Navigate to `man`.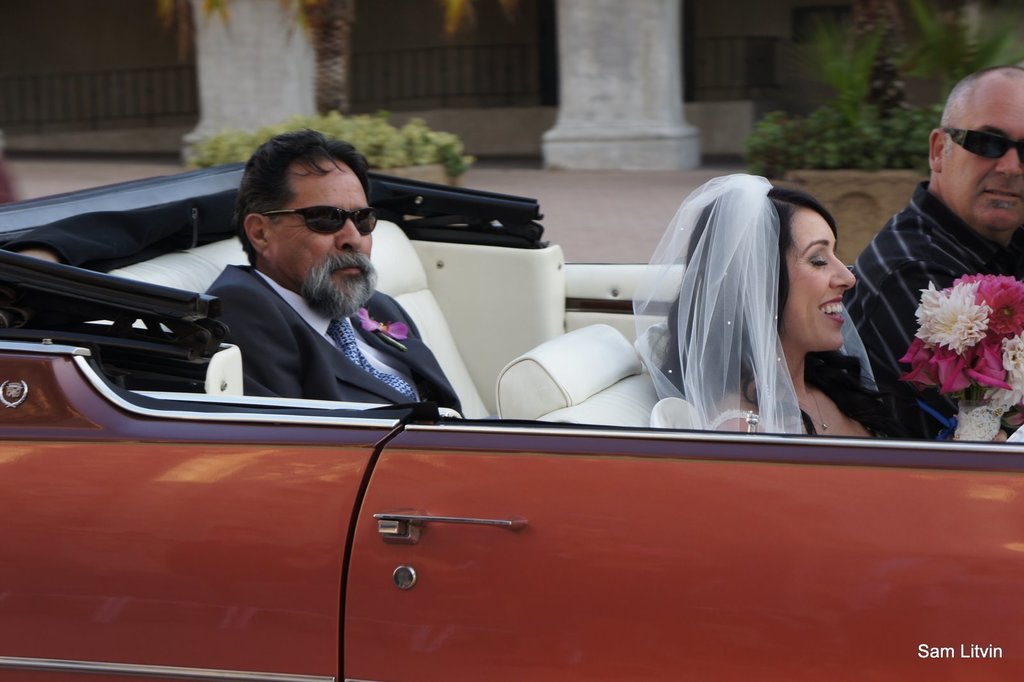
Navigation target: bbox(204, 141, 467, 430).
